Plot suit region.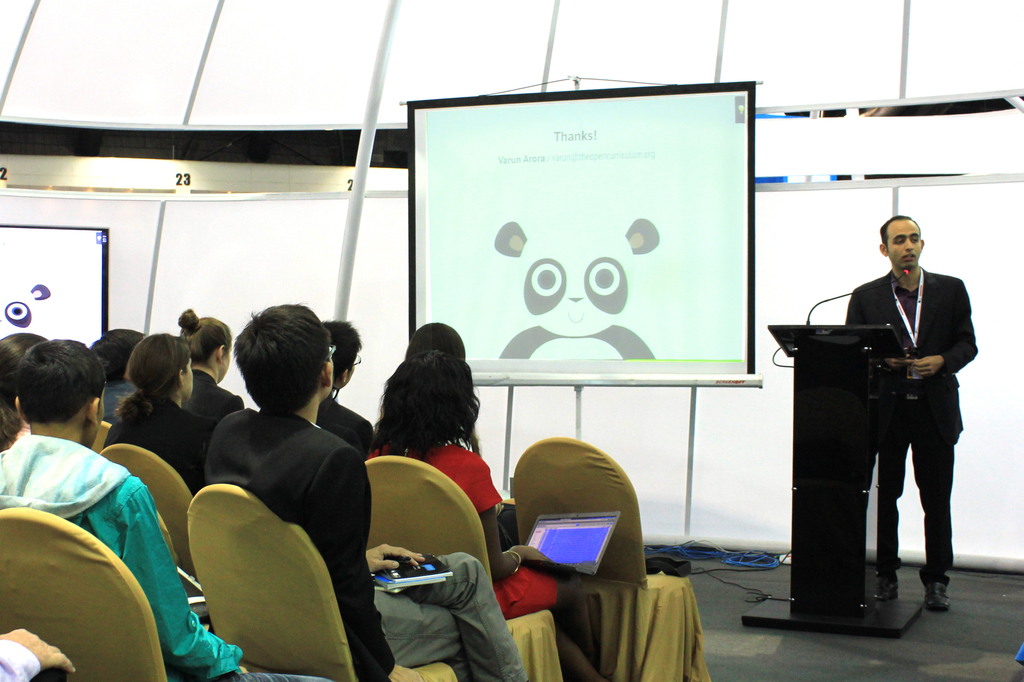
Plotted at {"x1": 205, "y1": 408, "x2": 398, "y2": 681}.
